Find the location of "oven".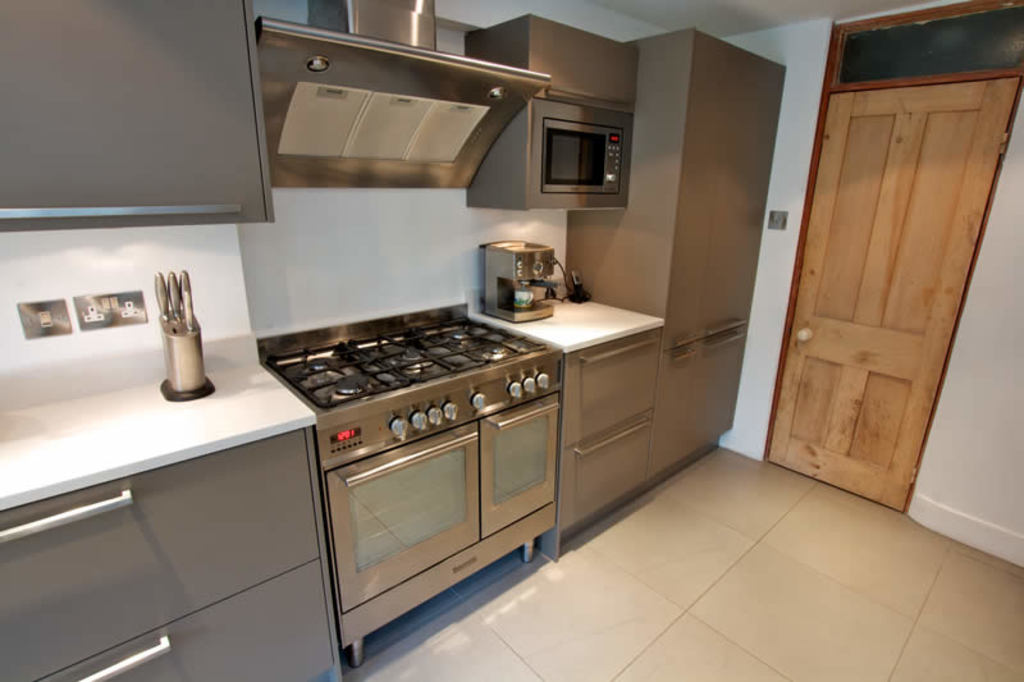
Location: l=470, t=100, r=641, b=206.
